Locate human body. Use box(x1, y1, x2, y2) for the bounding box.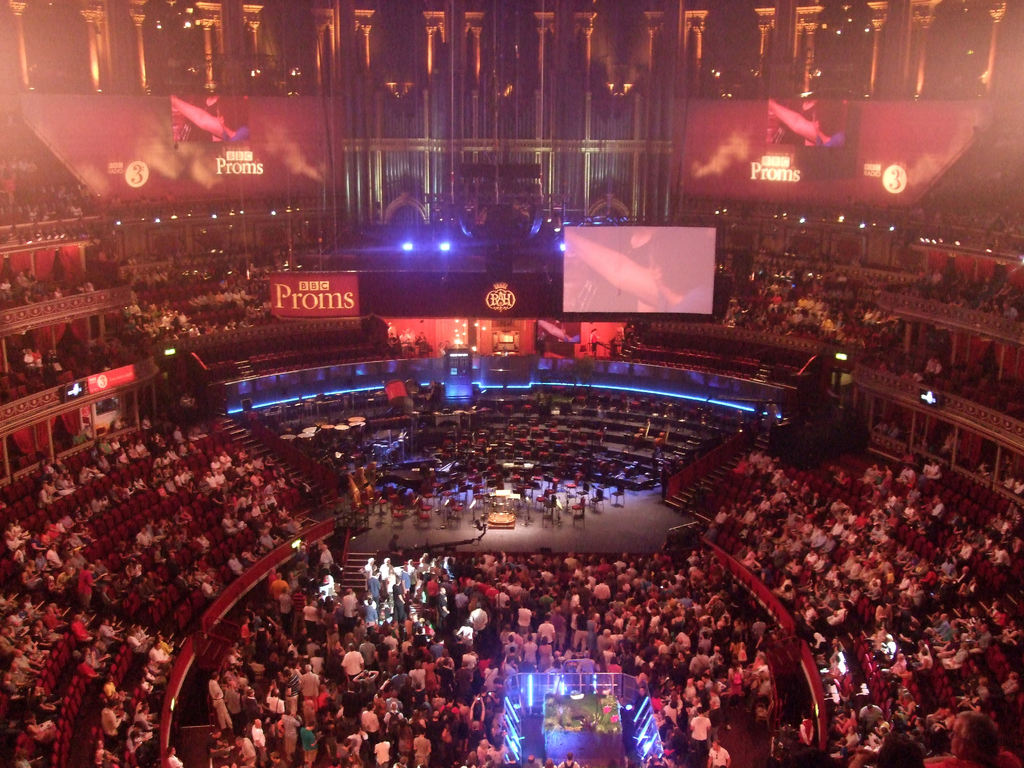
box(386, 534, 398, 550).
